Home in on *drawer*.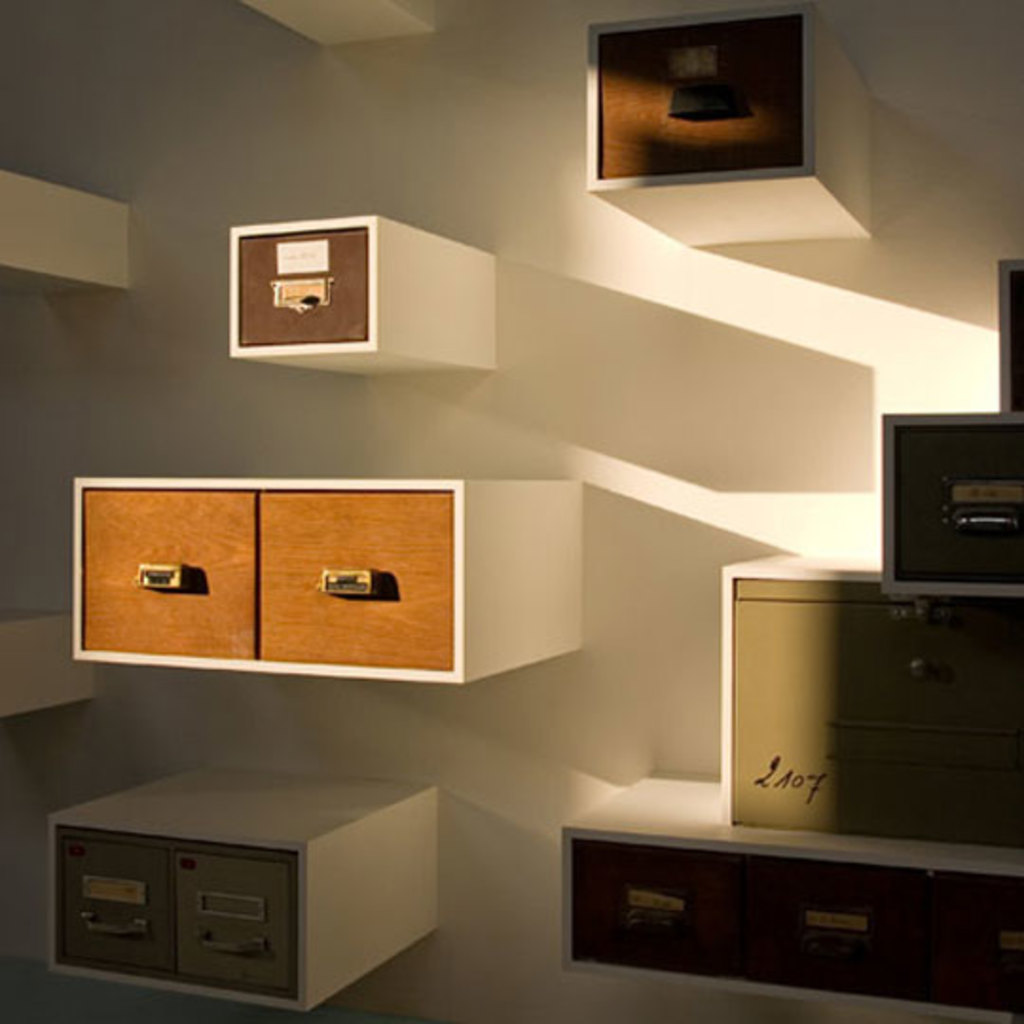
Homed in at <bbox>59, 832, 176, 977</bbox>.
